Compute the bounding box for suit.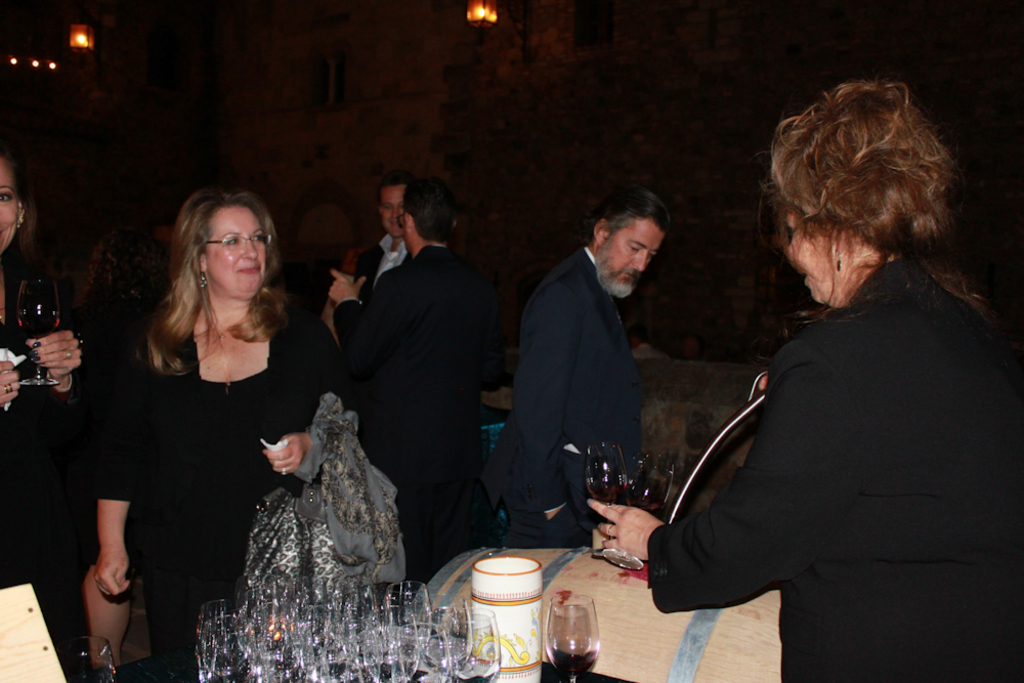
{"left": 481, "top": 245, "right": 646, "bottom": 546}.
